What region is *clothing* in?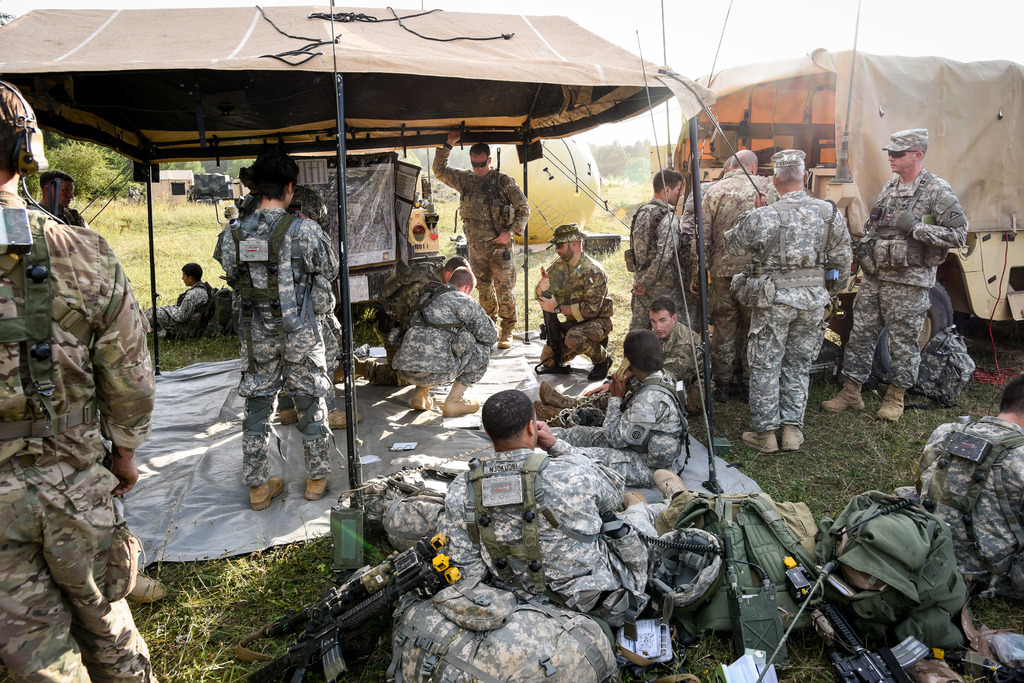
pyautogui.locateOnScreen(444, 433, 650, 627).
